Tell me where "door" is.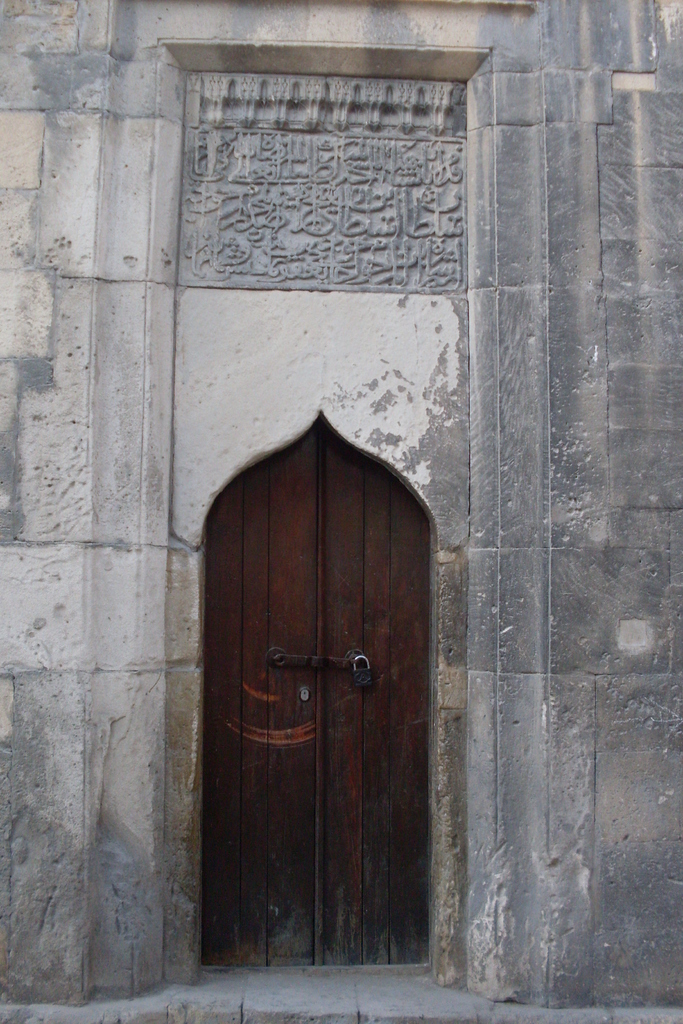
"door" is at [left=202, top=394, right=428, bottom=963].
